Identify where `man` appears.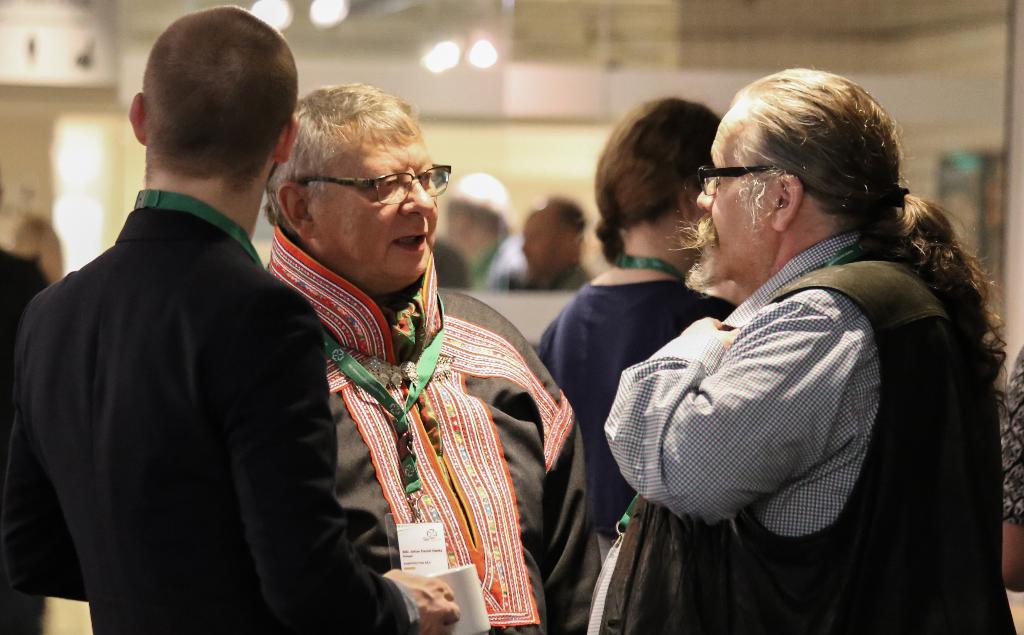
Appears at 586 67 1021 634.
